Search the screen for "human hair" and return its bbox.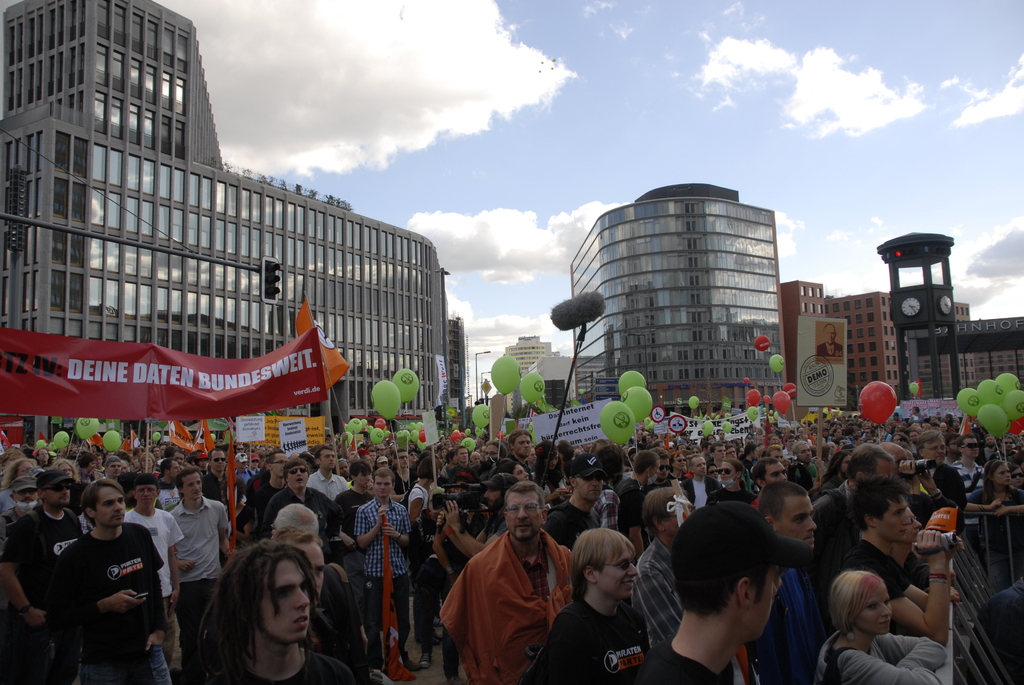
Found: 569, 526, 636, 599.
